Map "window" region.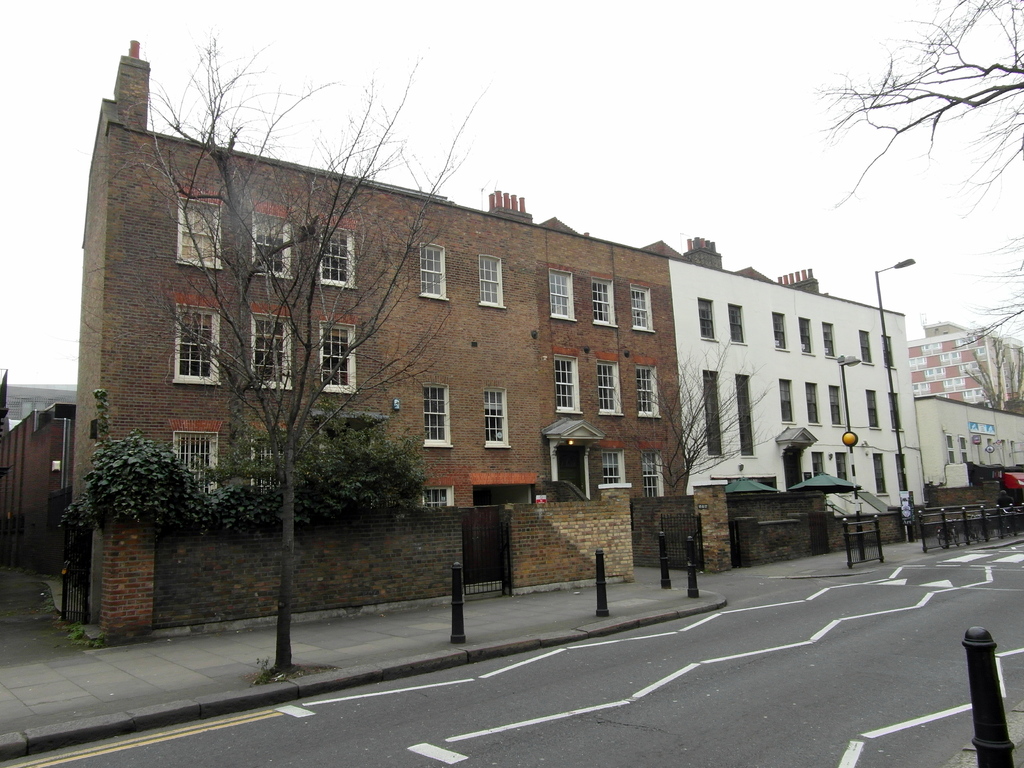
Mapped to <bbox>827, 384, 844, 428</bbox>.
